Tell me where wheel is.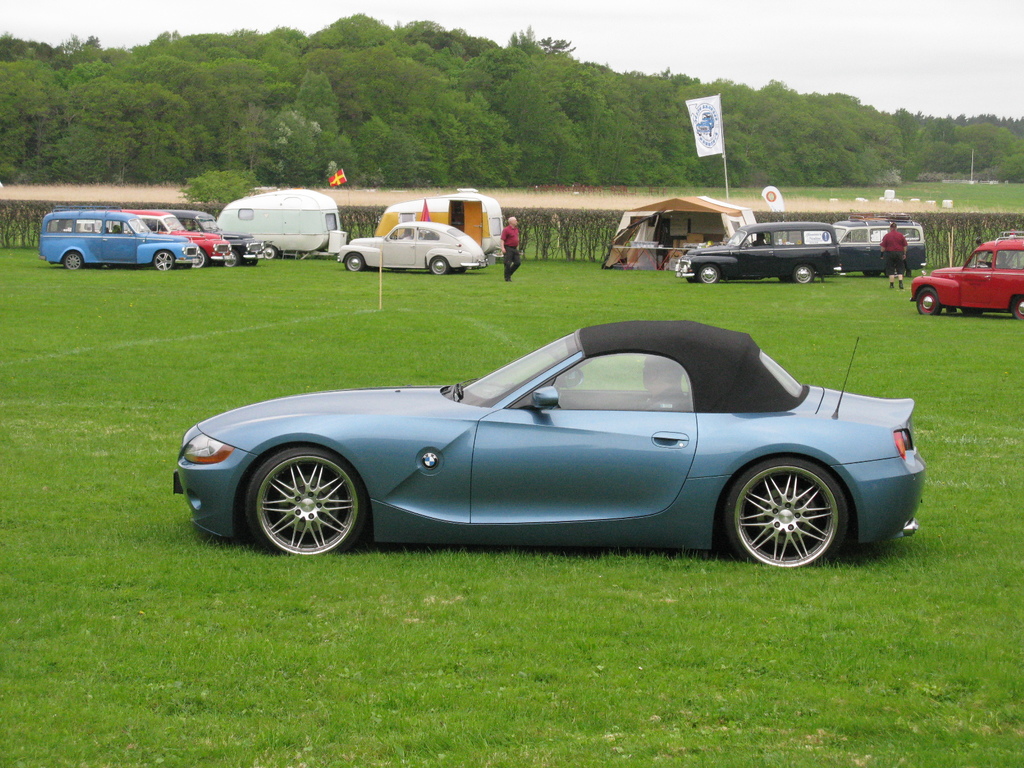
wheel is at <bbox>913, 287, 946, 319</bbox>.
